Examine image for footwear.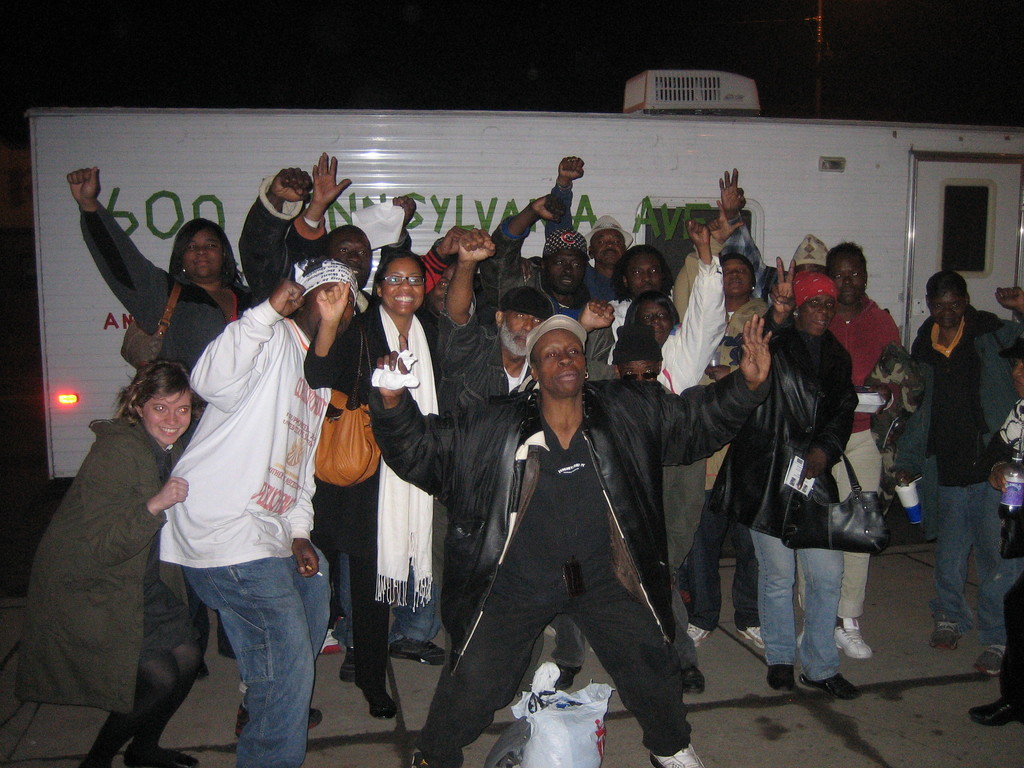
Examination result: region(123, 748, 200, 767).
